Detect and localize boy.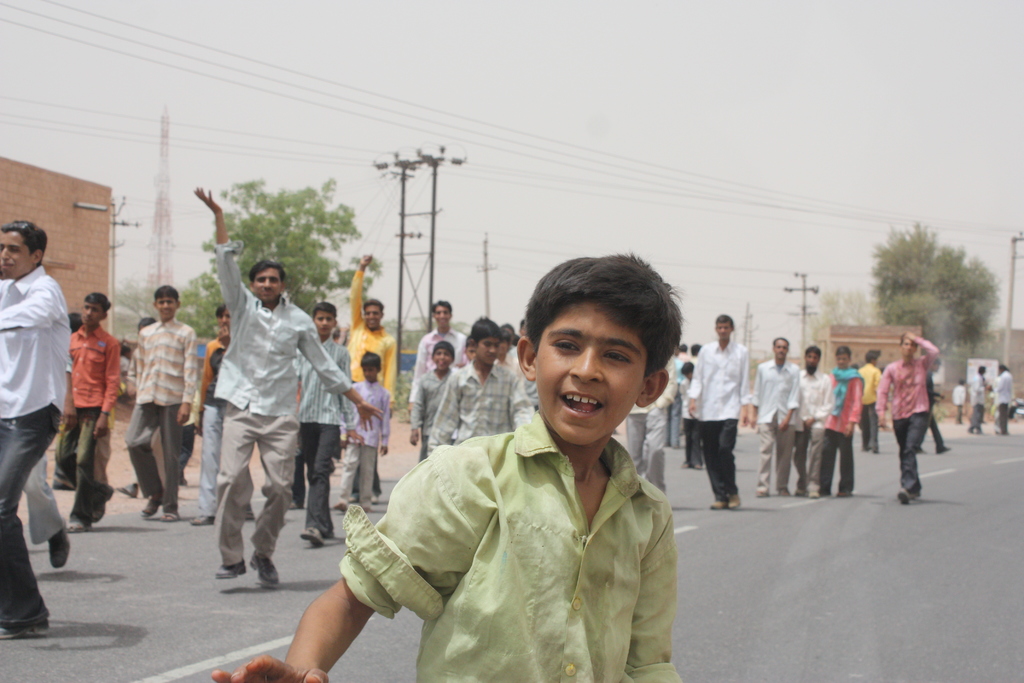
Localized at [299,297,357,548].
